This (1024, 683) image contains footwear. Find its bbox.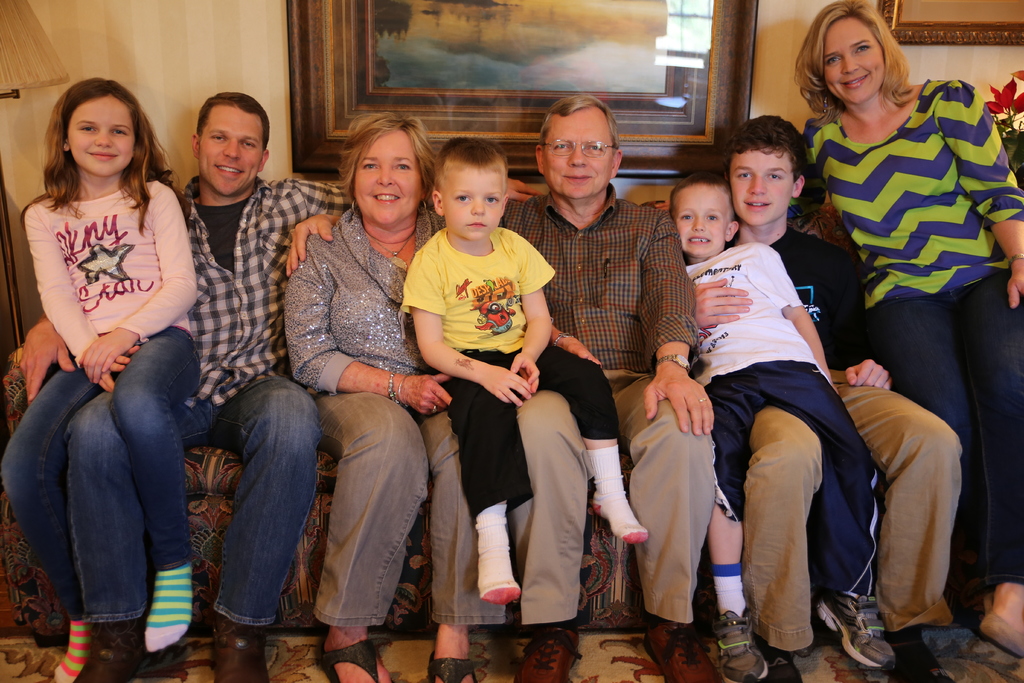
73/622/147/682.
